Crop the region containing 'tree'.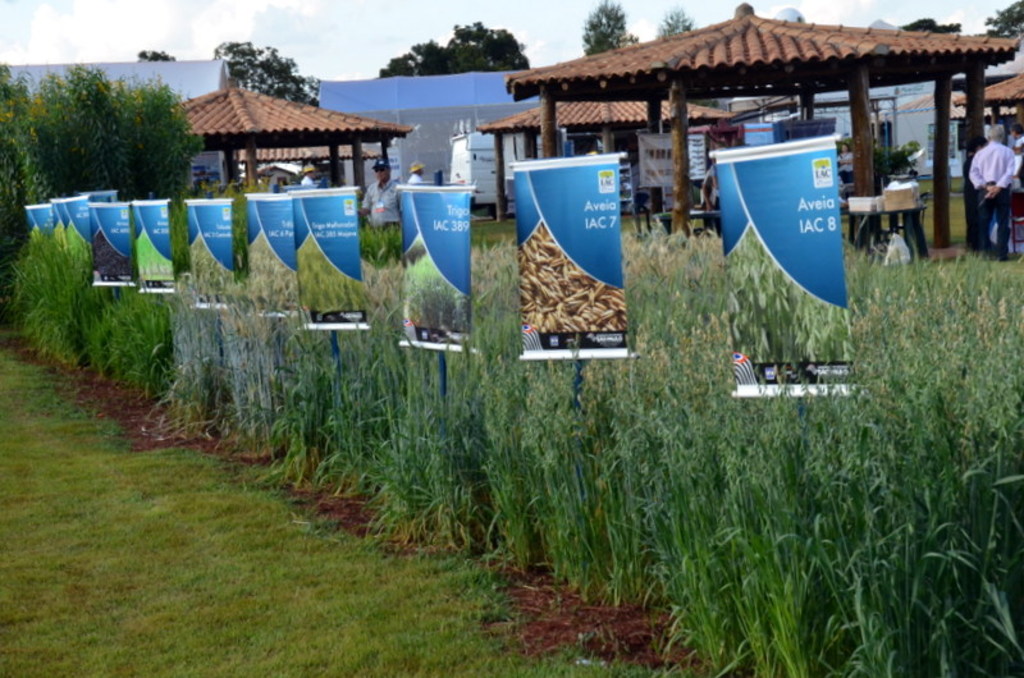
Crop region: [978, 0, 1023, 33].
